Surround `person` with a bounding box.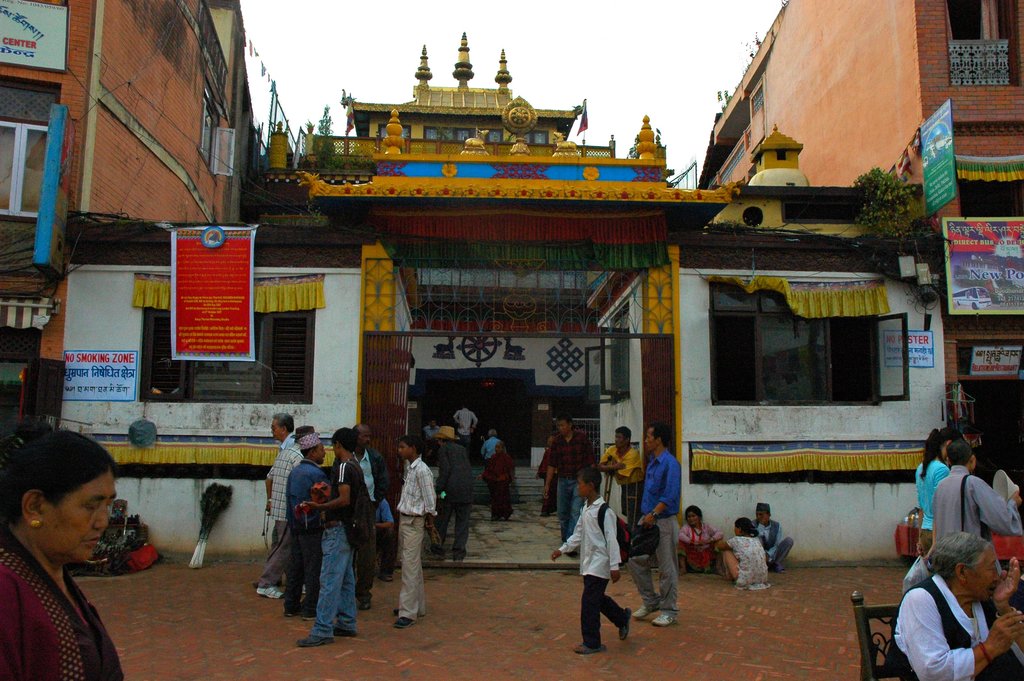
box(881, 531, 1023, 680).
